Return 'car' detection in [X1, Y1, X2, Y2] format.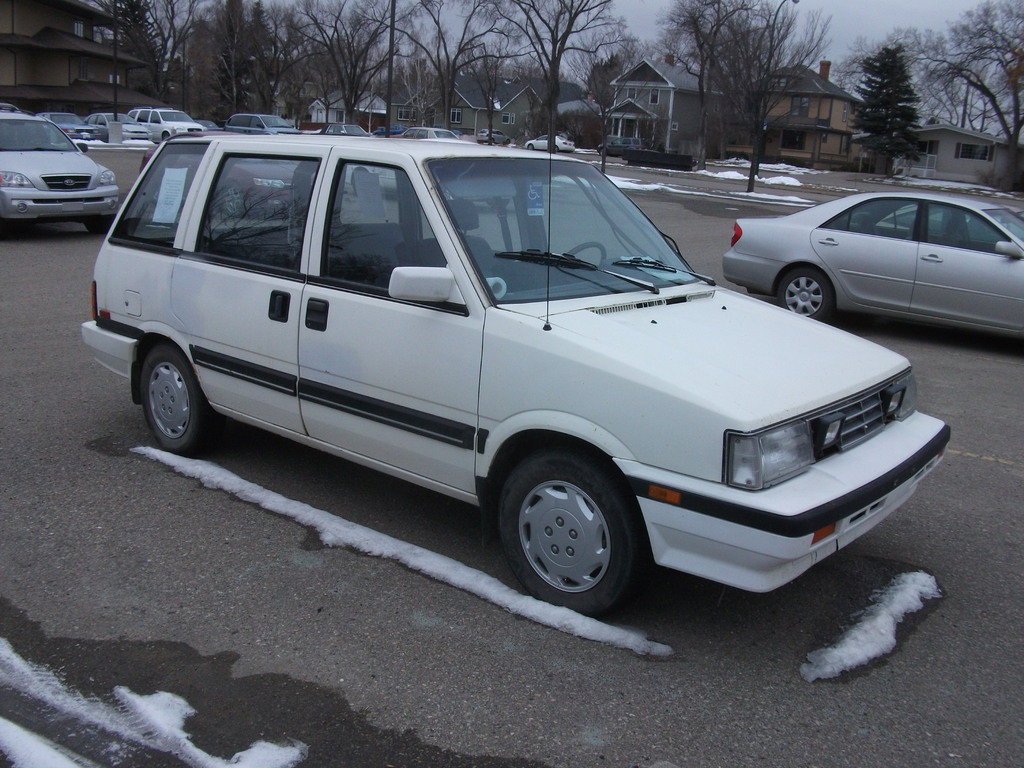
[92, 140, 936, 615].
